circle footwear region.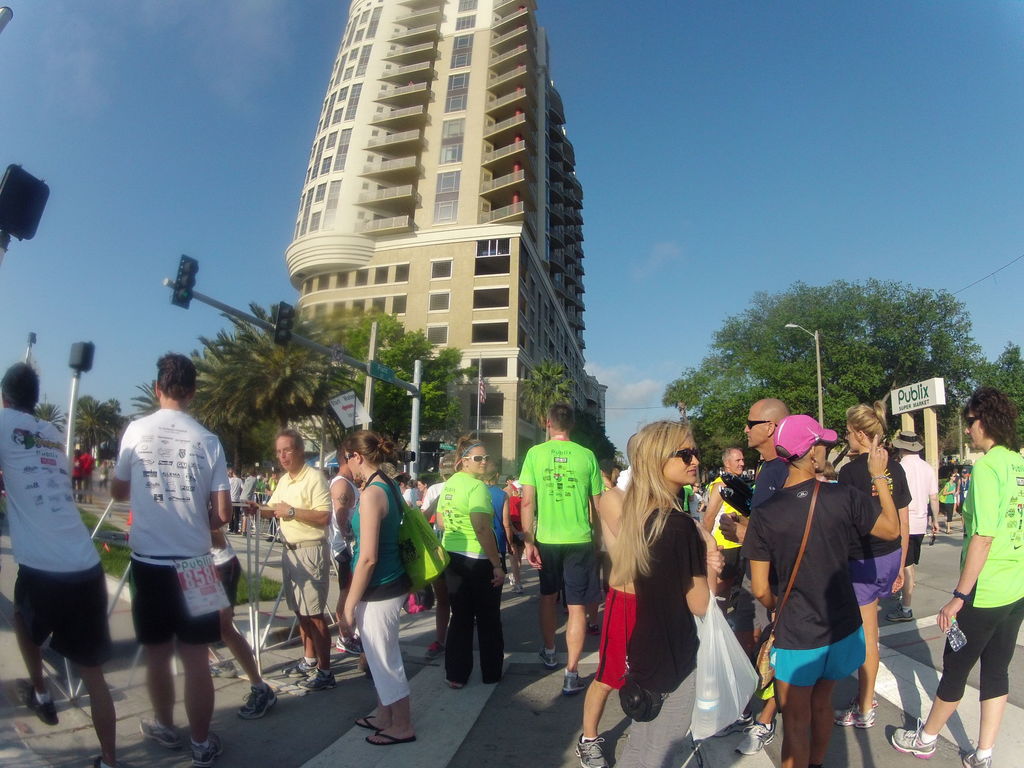
Region: x1=365, y1=730, x2=416, y2=744.
